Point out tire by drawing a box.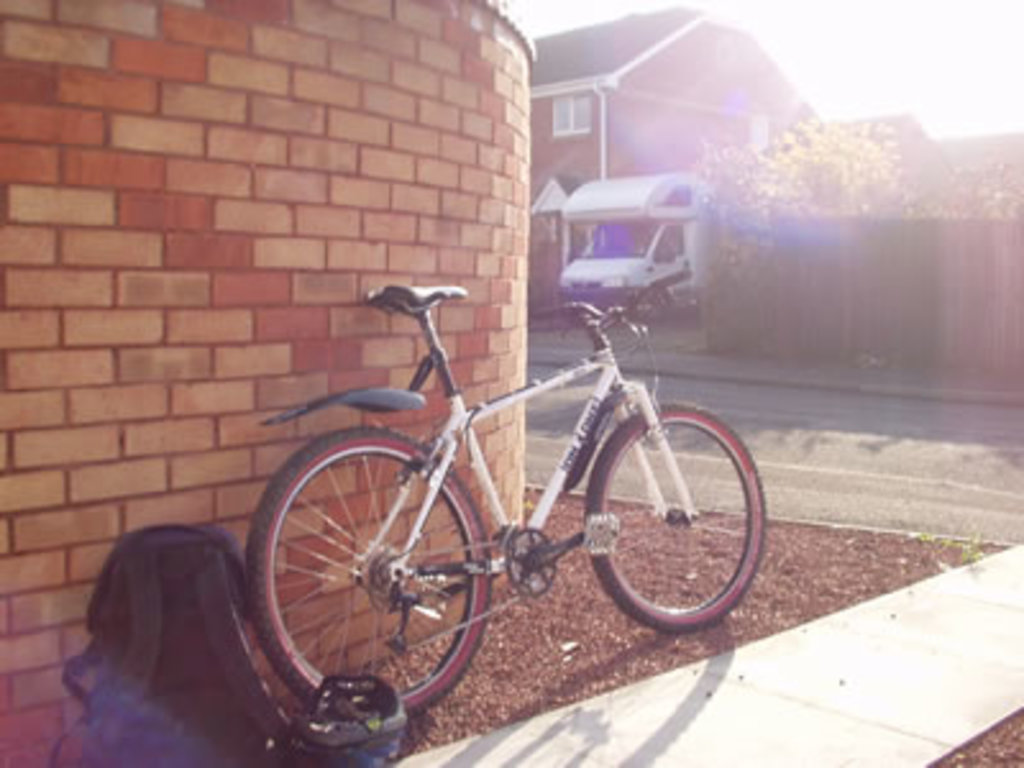
(left=579, top=381, right=737, bottom=648).
